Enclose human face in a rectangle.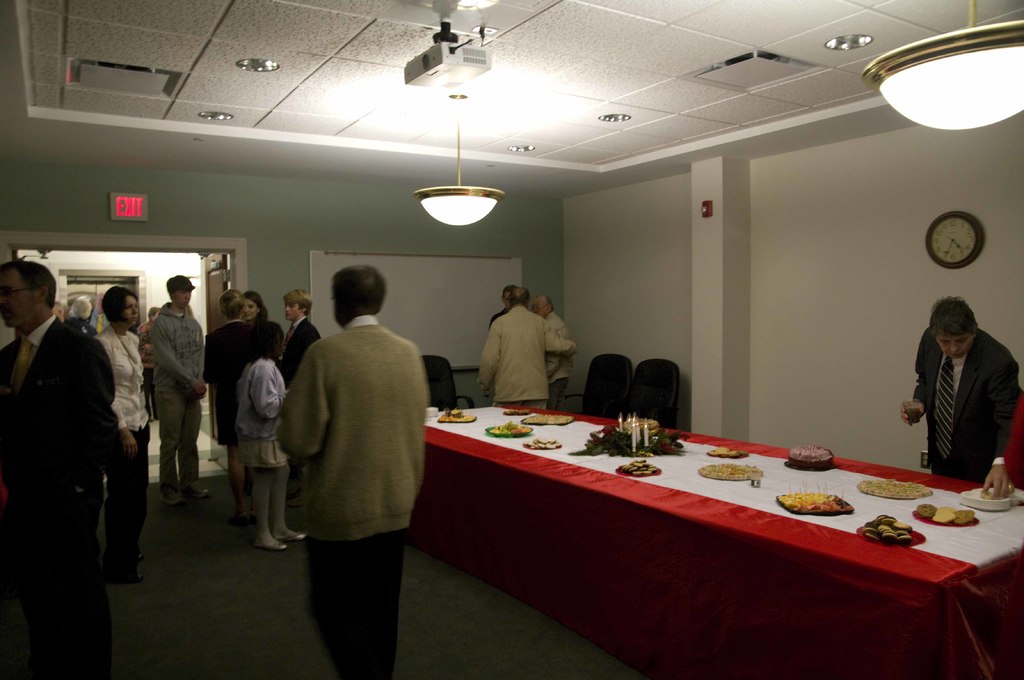
select_region(125, 295, 140, 326).
